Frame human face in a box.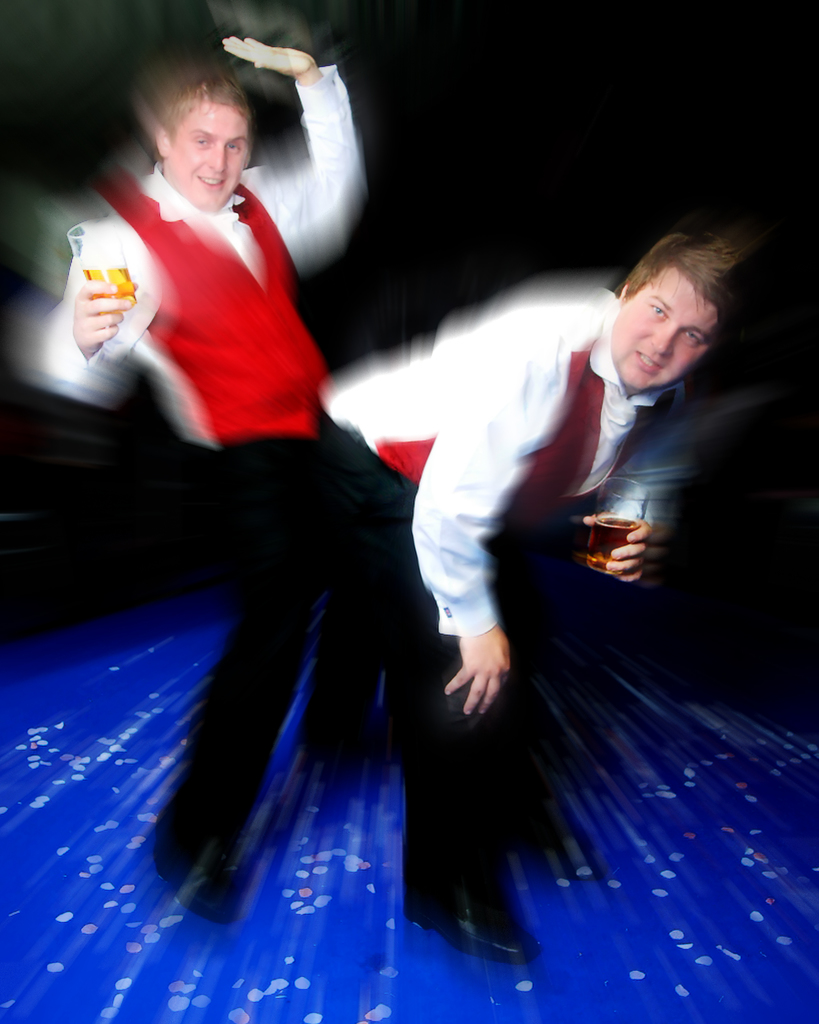
{"x1": 171, "y1": 106, "x2": 250, "y2": 206}.
